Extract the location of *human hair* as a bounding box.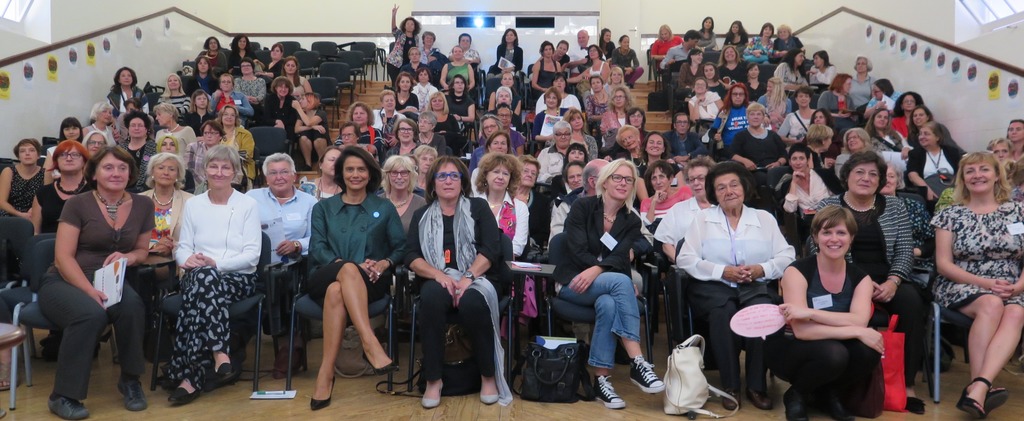
detection(871, 77, 893, 100).
